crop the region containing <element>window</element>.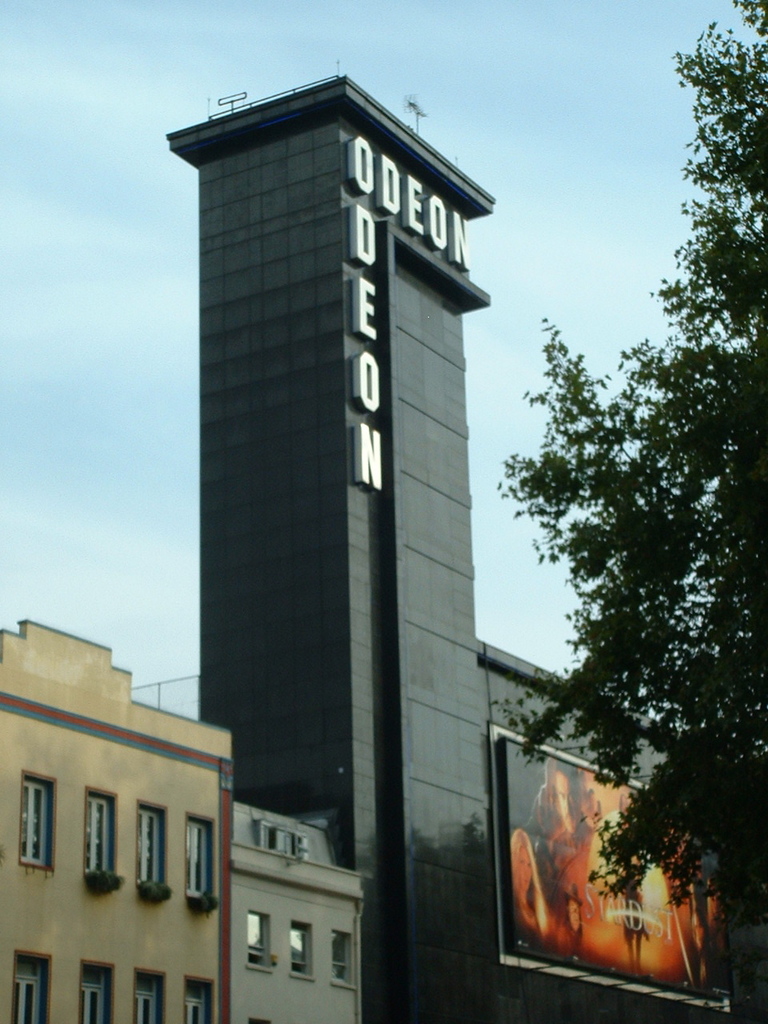
Crop region: {"x1": 182, "y1": 980, "x2": 212, "y2": 1023}.
